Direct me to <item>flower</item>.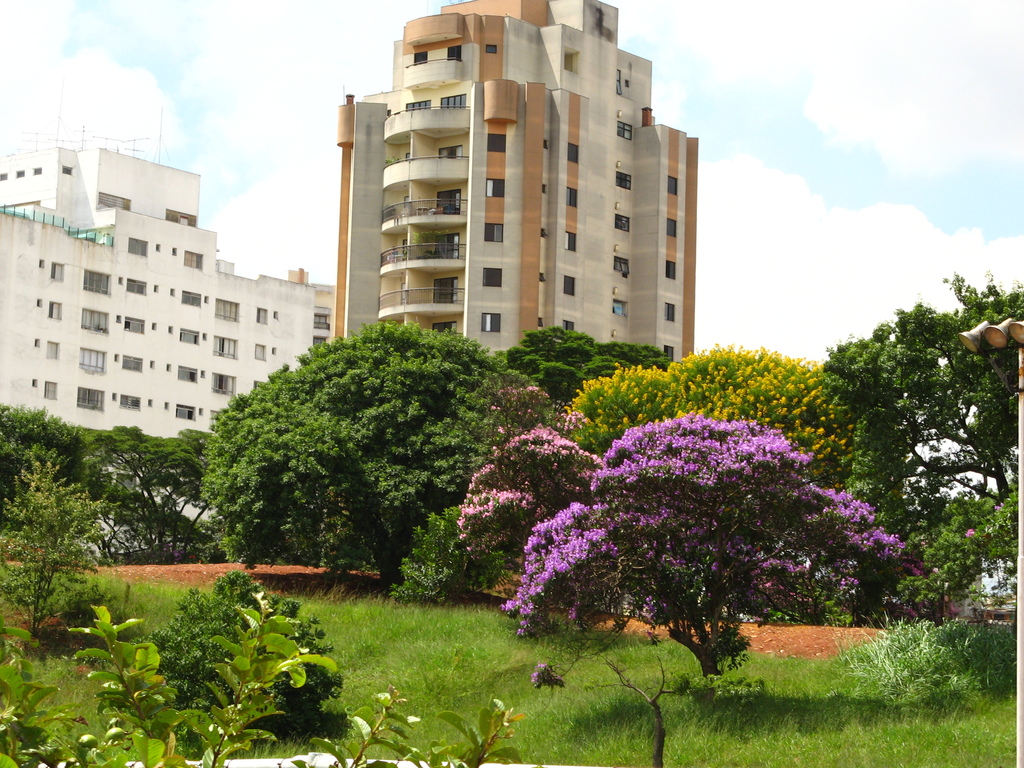
Direction: <bbox>758, 362, 776, 374</bbox>.
